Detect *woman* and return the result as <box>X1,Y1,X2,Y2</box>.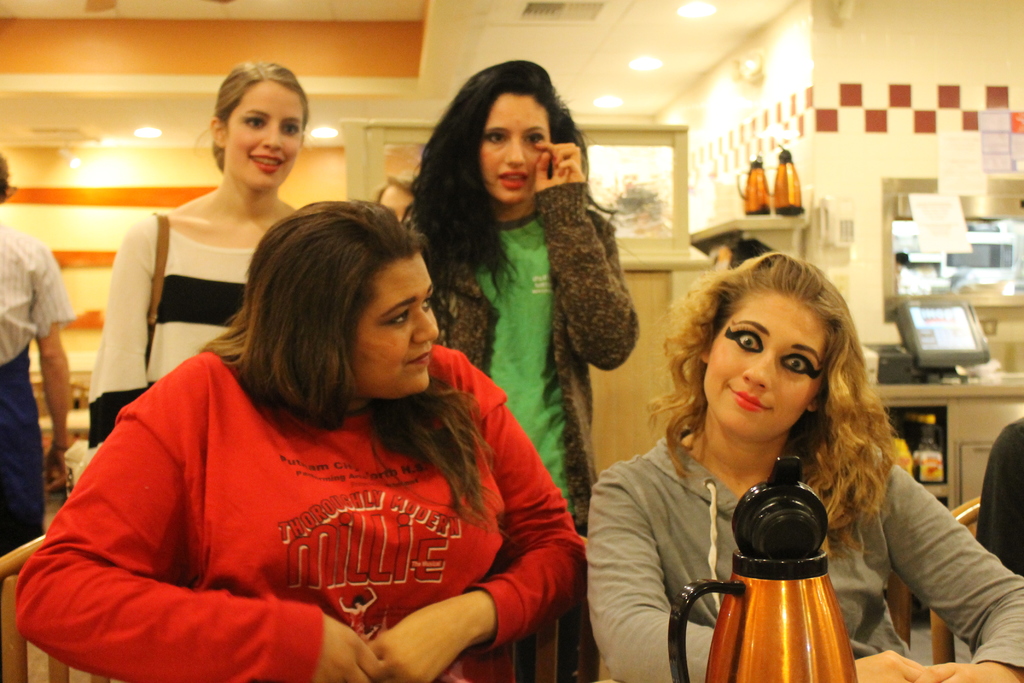
<box>550,230,954,659</box>.
